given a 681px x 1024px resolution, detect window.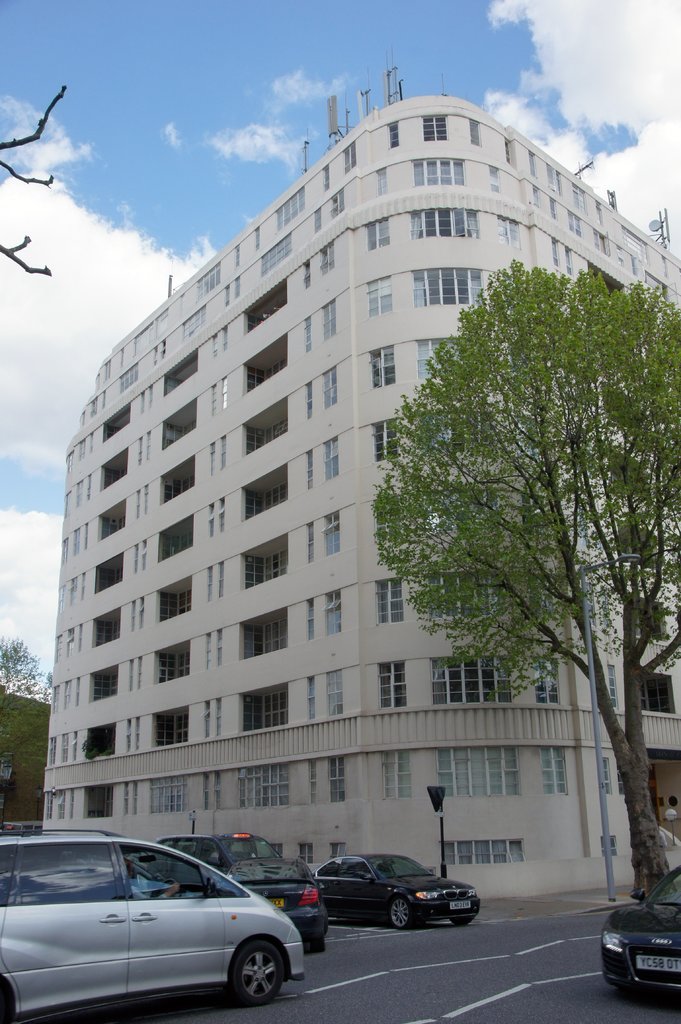
Rect(420, 566, 490, 625).
